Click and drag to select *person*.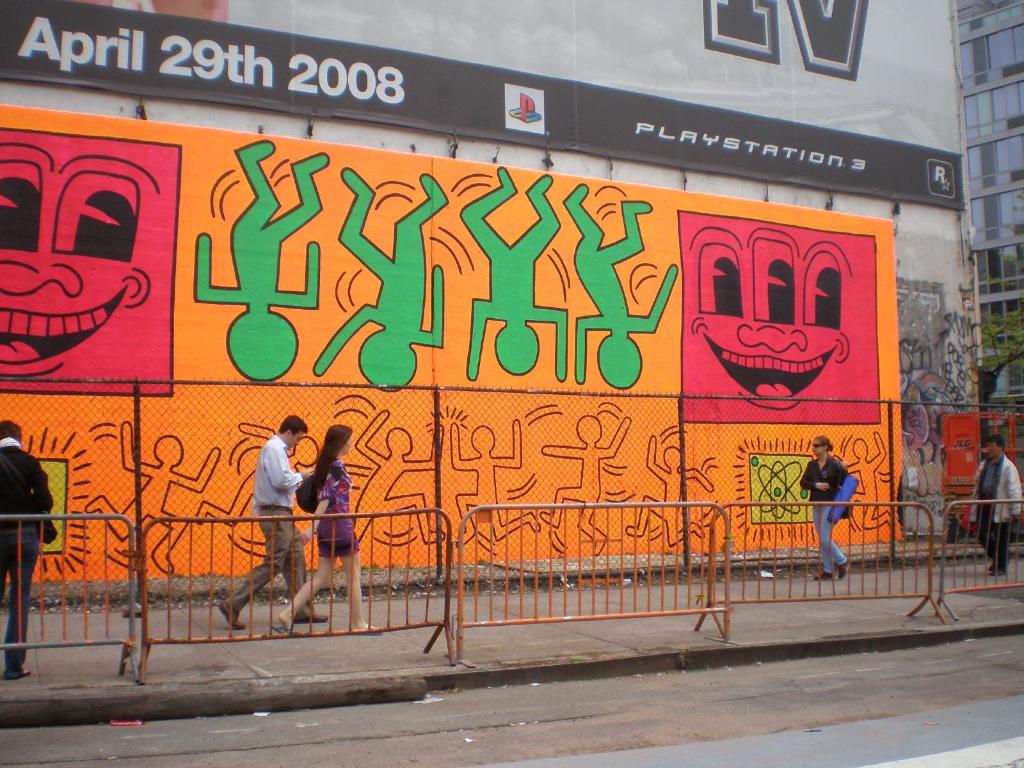
Selection: locate(966, 438, 1023, 566).
